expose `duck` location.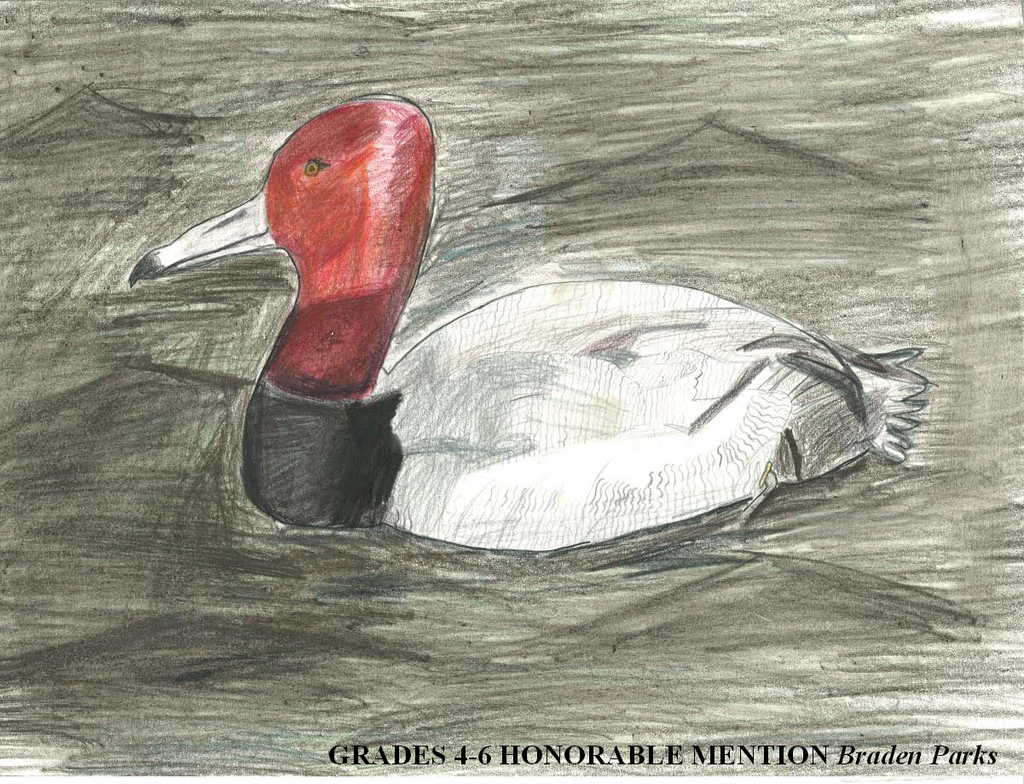
Exposed at Rect(105, 93, 945, 576).
